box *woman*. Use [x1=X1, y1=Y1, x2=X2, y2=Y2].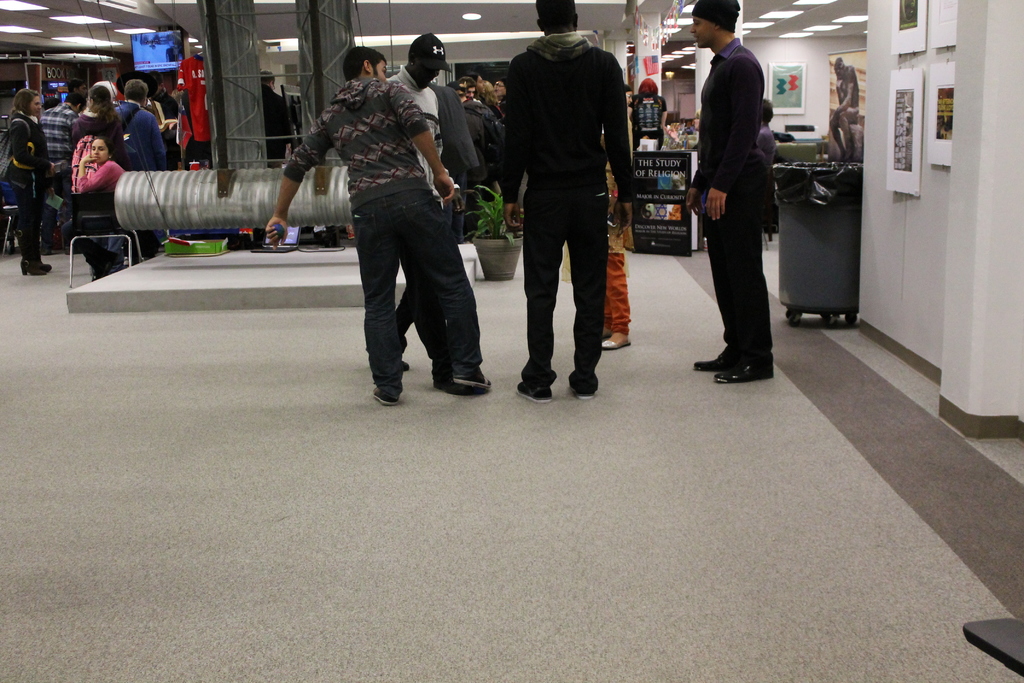
[x1=76, y1=131, x2=125, y2=276].
